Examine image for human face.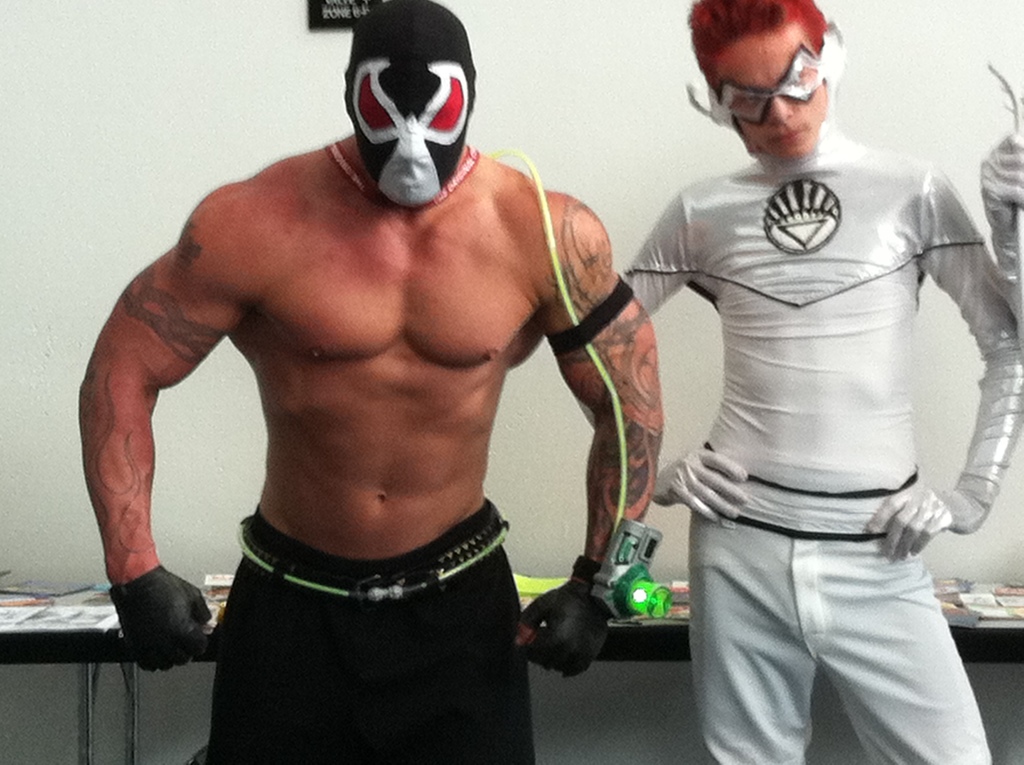
Examination result: rect(340, 40, 475, 208).
